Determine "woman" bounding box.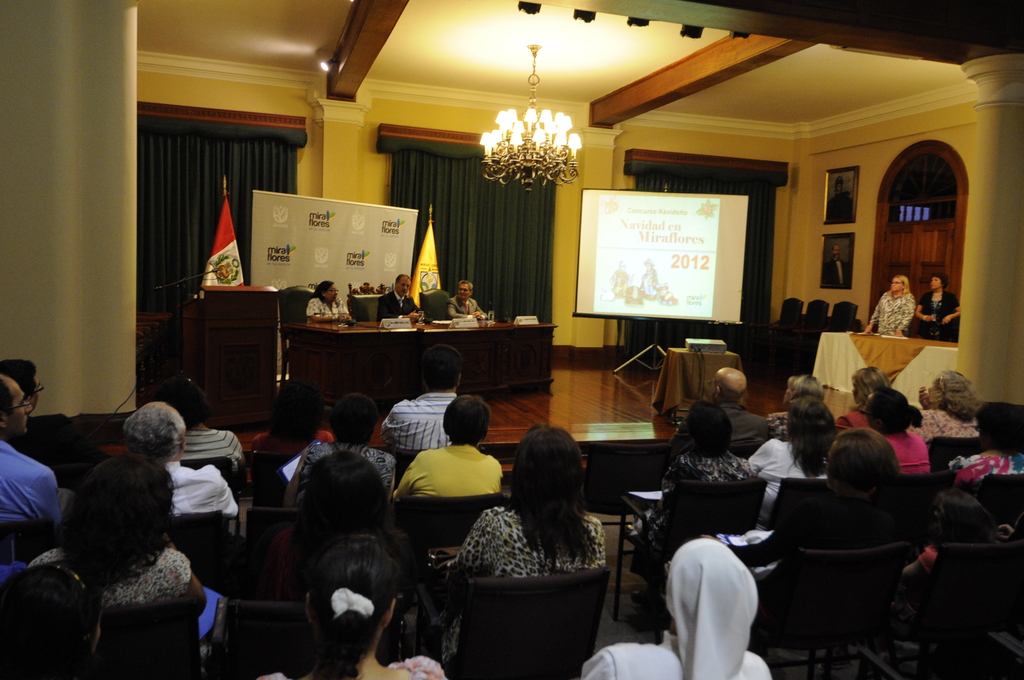
Determined: 803 430 928 554.
